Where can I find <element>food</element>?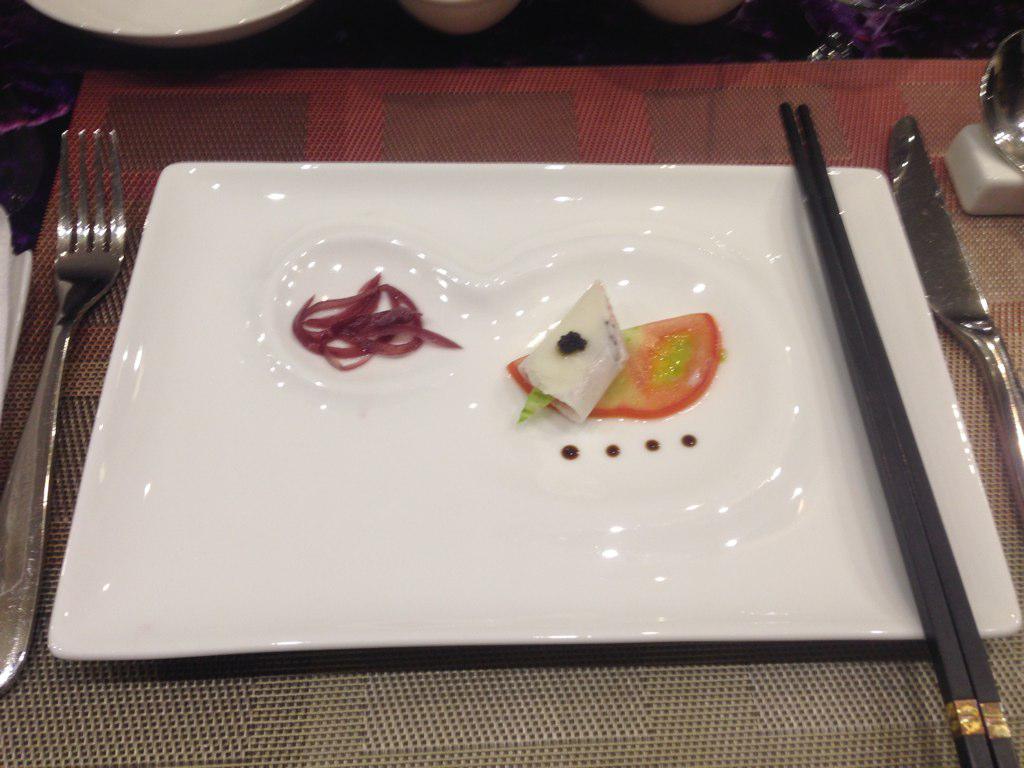
You can find it at bbox=[606, 307, 727, 412].
